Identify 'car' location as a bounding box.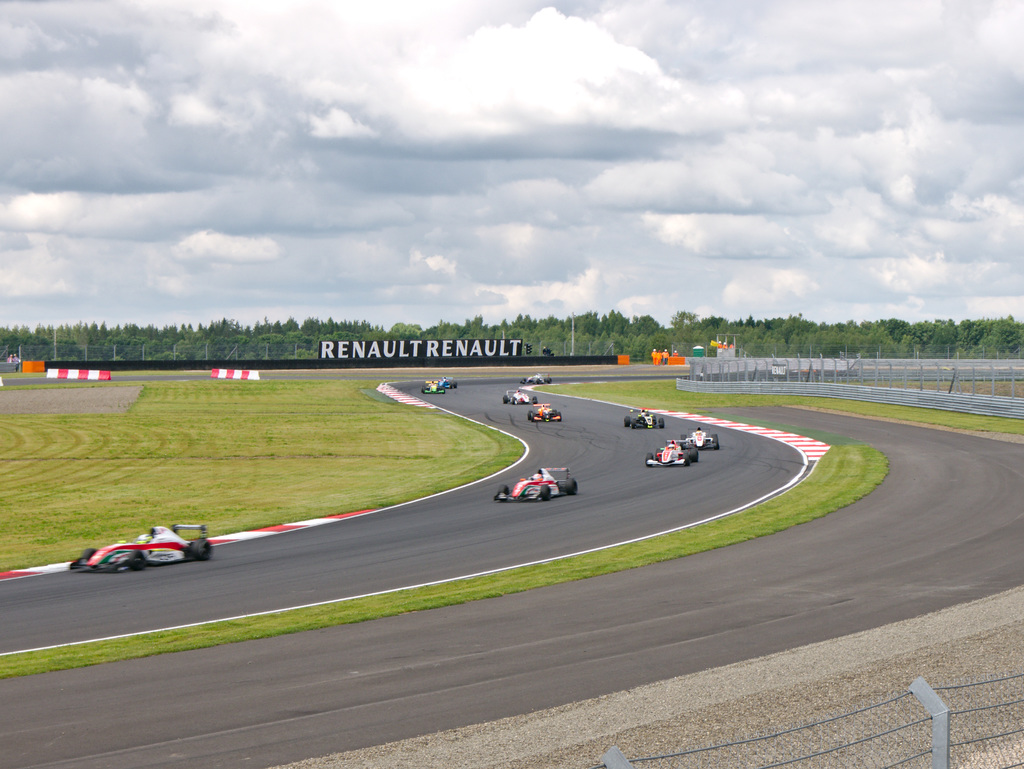
Rect(74, 512, 210, 576).
